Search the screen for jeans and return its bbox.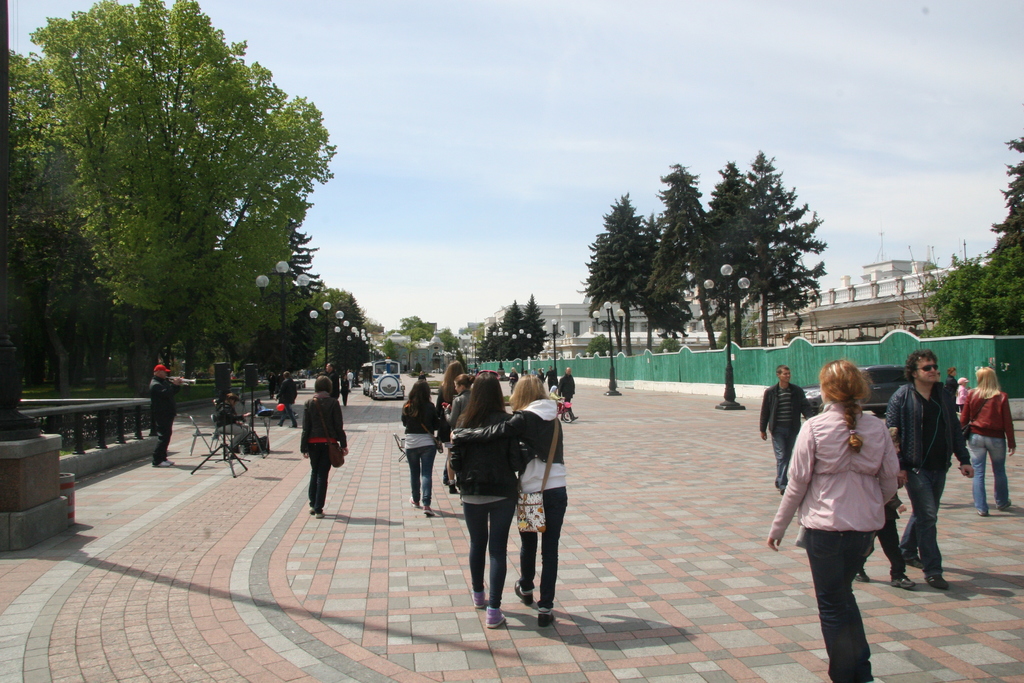
Found: x1=463, y1=495, x2=515, y2=608.
